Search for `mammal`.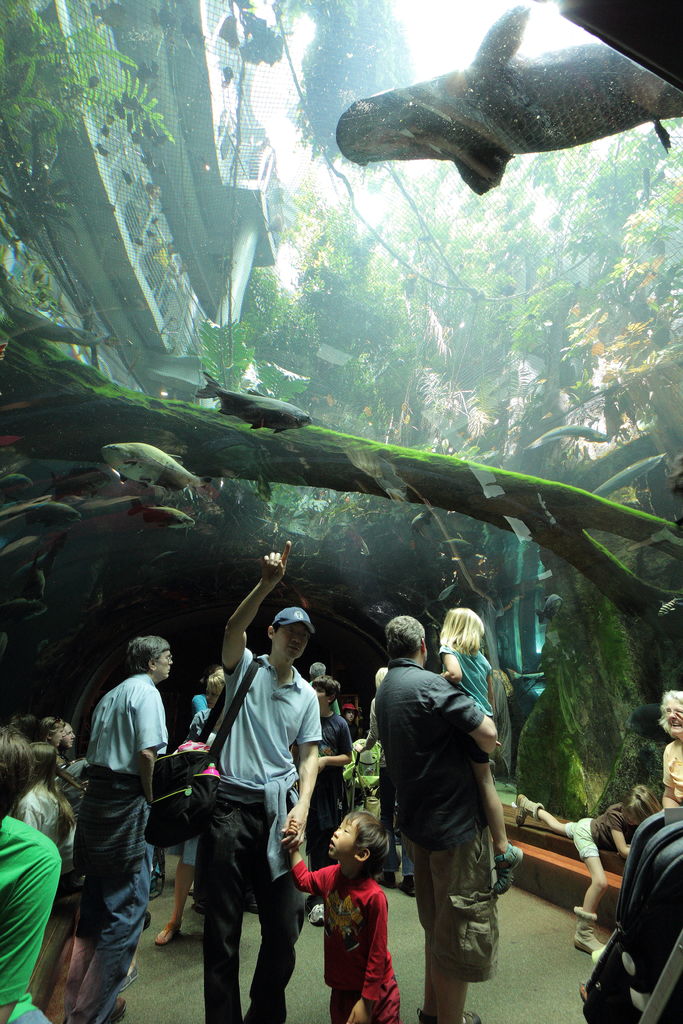
Found at l=438, t=604, r=522, b=898.
